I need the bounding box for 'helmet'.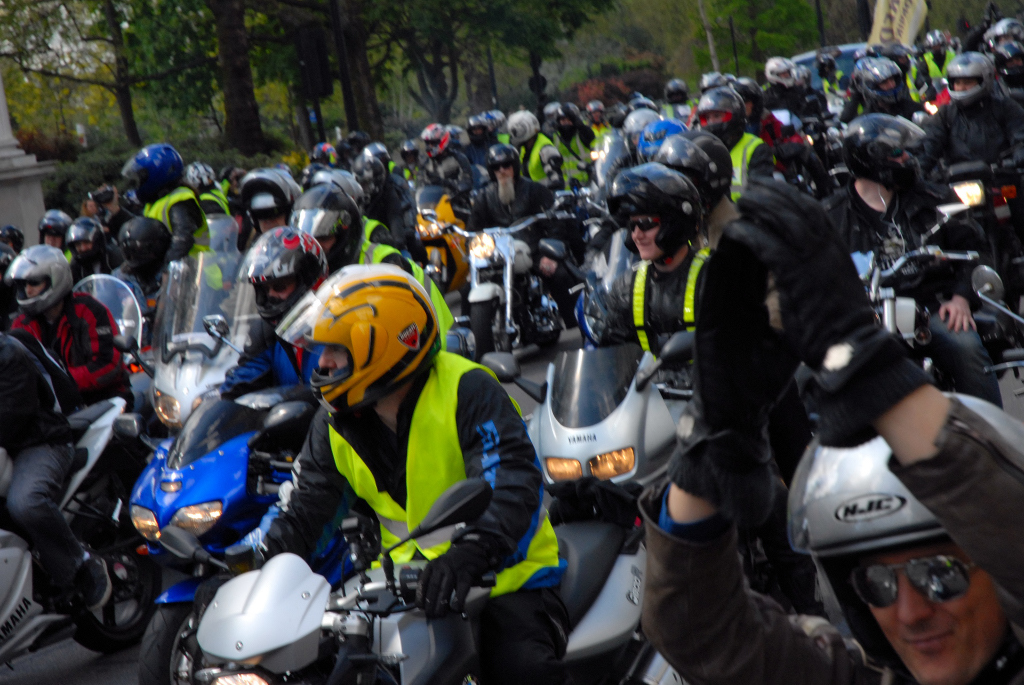
Here it is: [122,144,193,199].
